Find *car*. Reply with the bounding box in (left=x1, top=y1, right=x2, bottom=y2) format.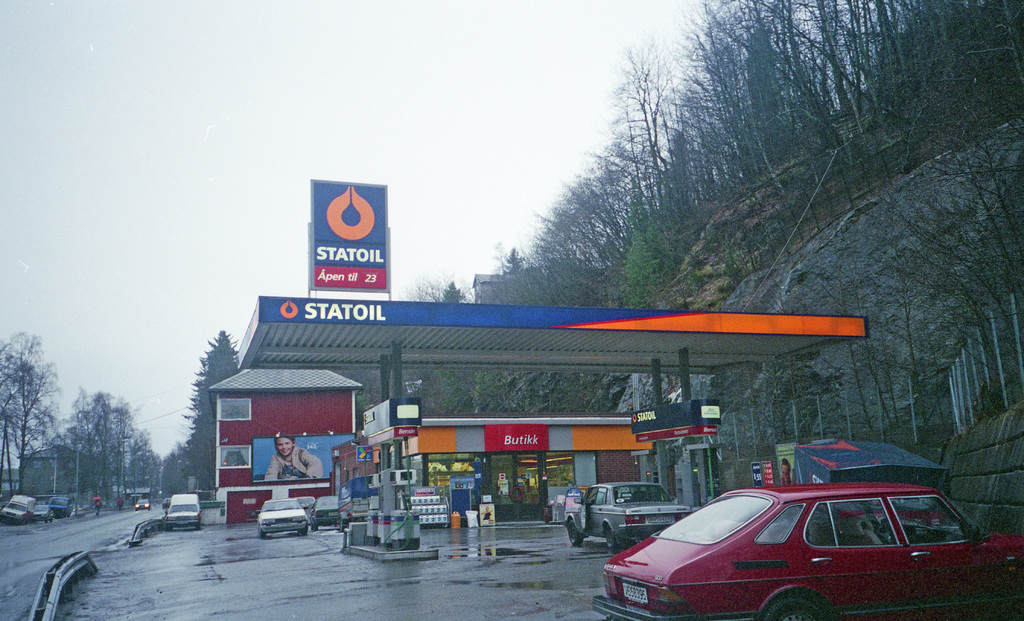
(left=297, top=494, right=316, bottom=520).
